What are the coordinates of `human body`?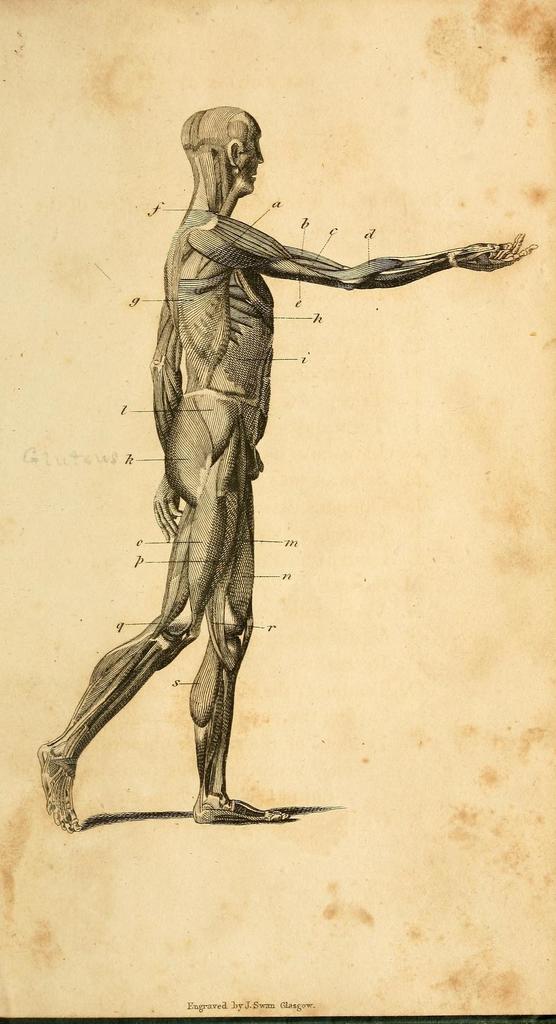
30/131/506/824.
